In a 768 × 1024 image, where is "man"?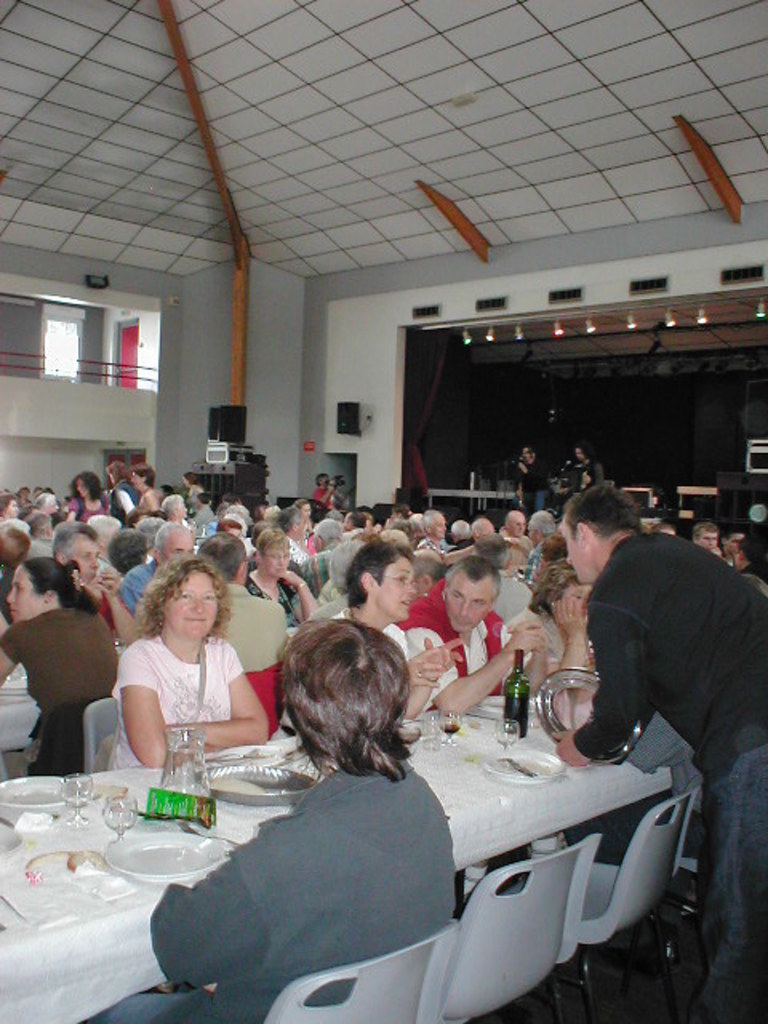
[x1=342, y1=504, x2=371, y2=554].
